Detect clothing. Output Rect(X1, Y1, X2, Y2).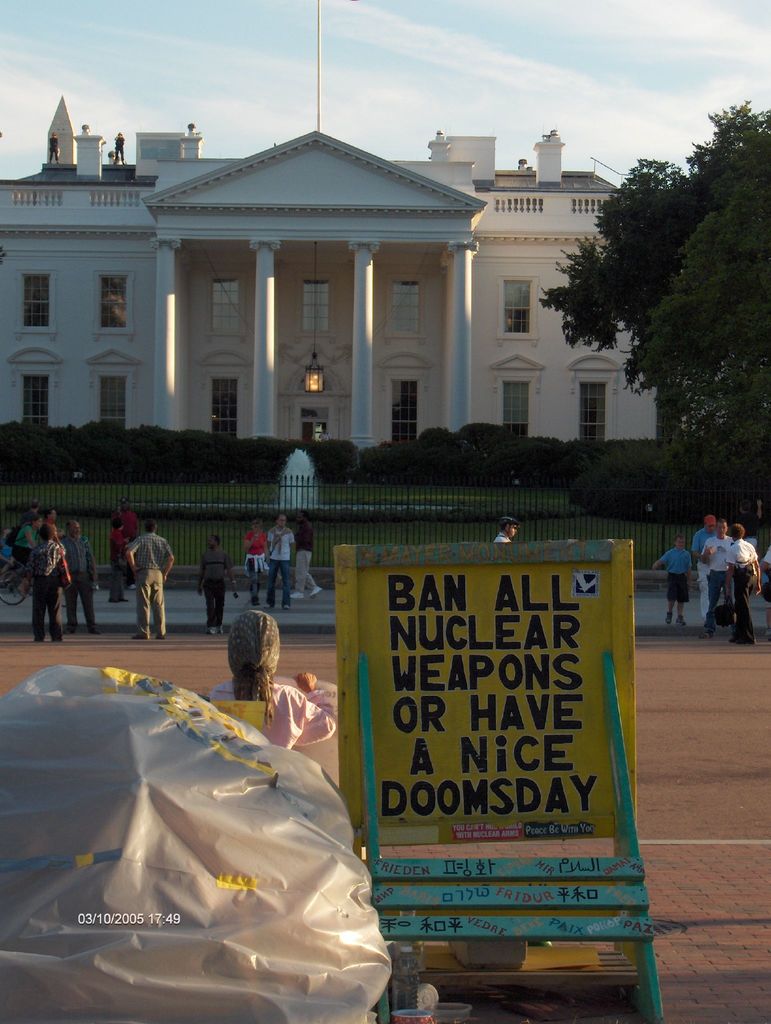
Rect(661, 542, 690, 607).
